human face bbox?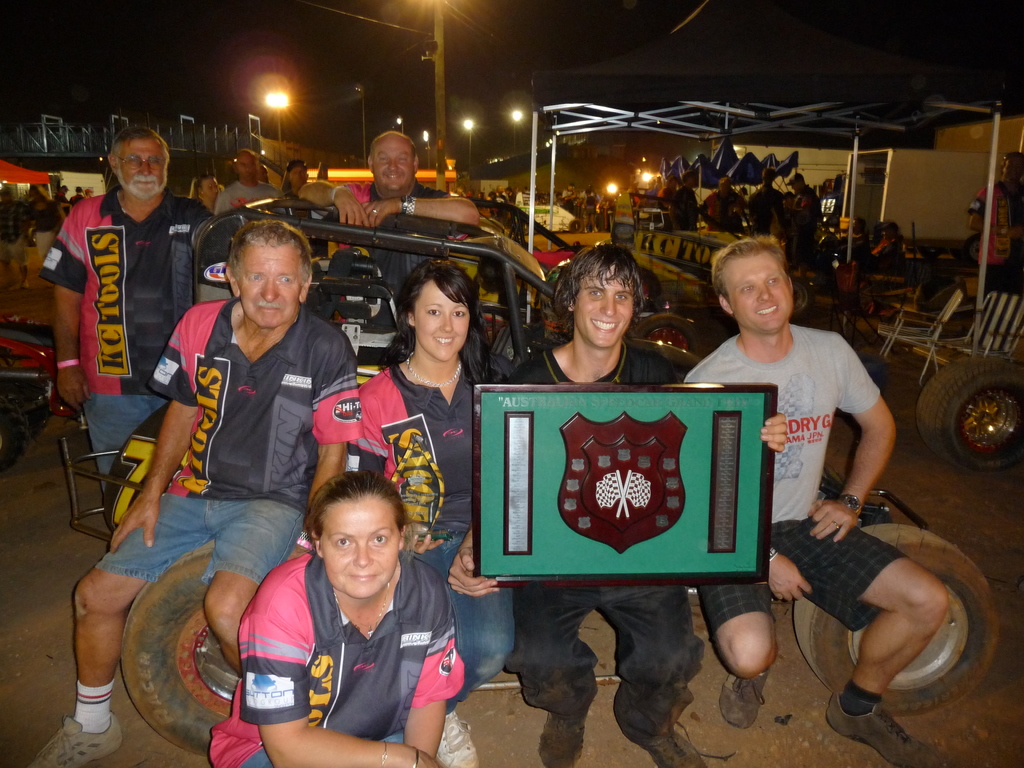
crop(235, 154, 255, 184)
